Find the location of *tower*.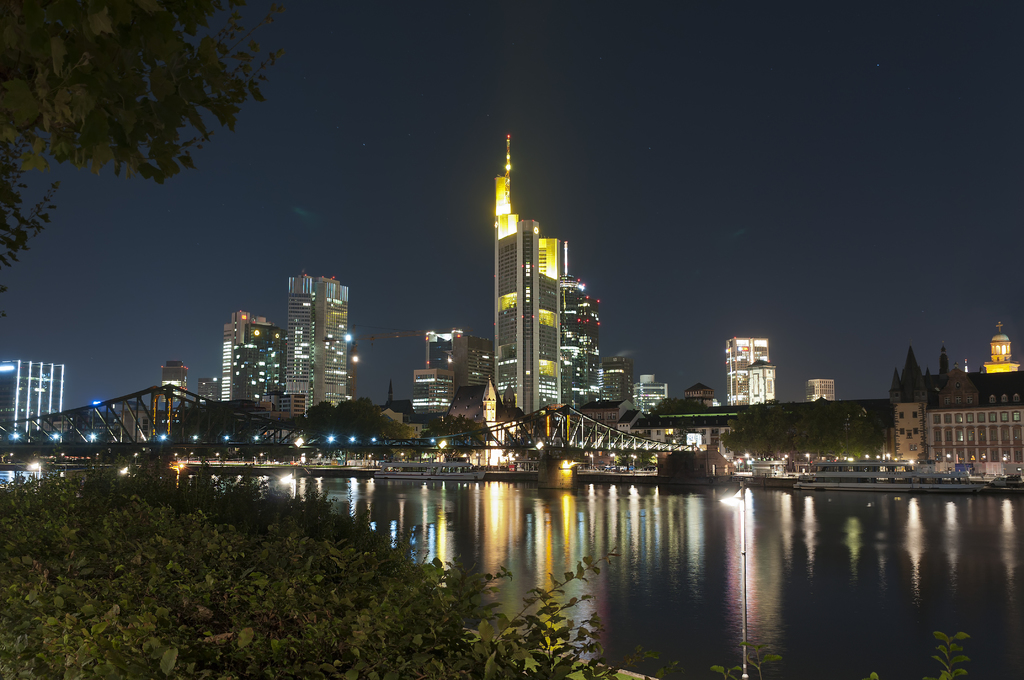
Location: region(8, 360, 61, 448).
